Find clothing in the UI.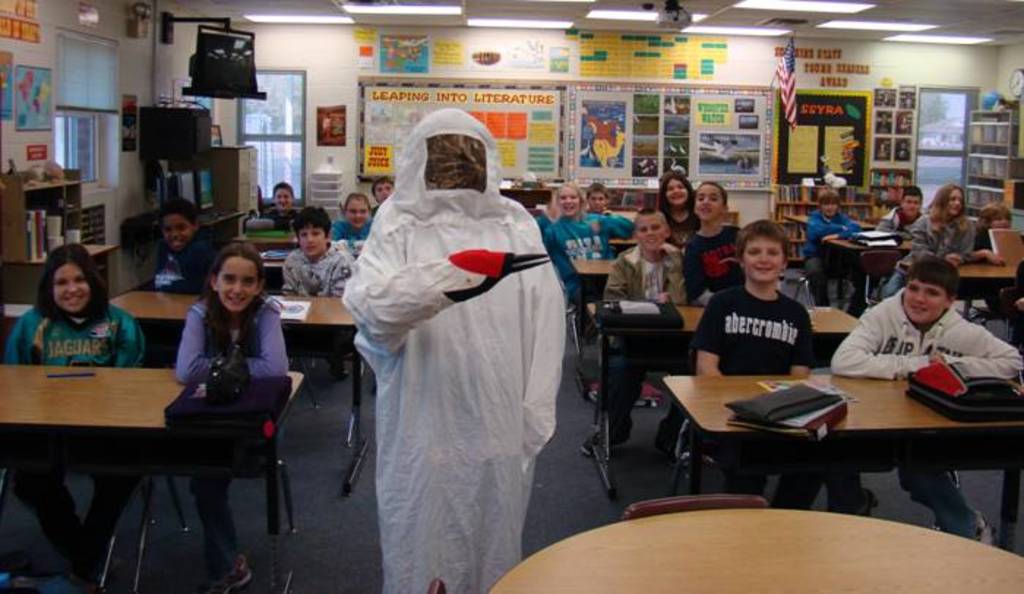
UI element at (155,238,217,297).
